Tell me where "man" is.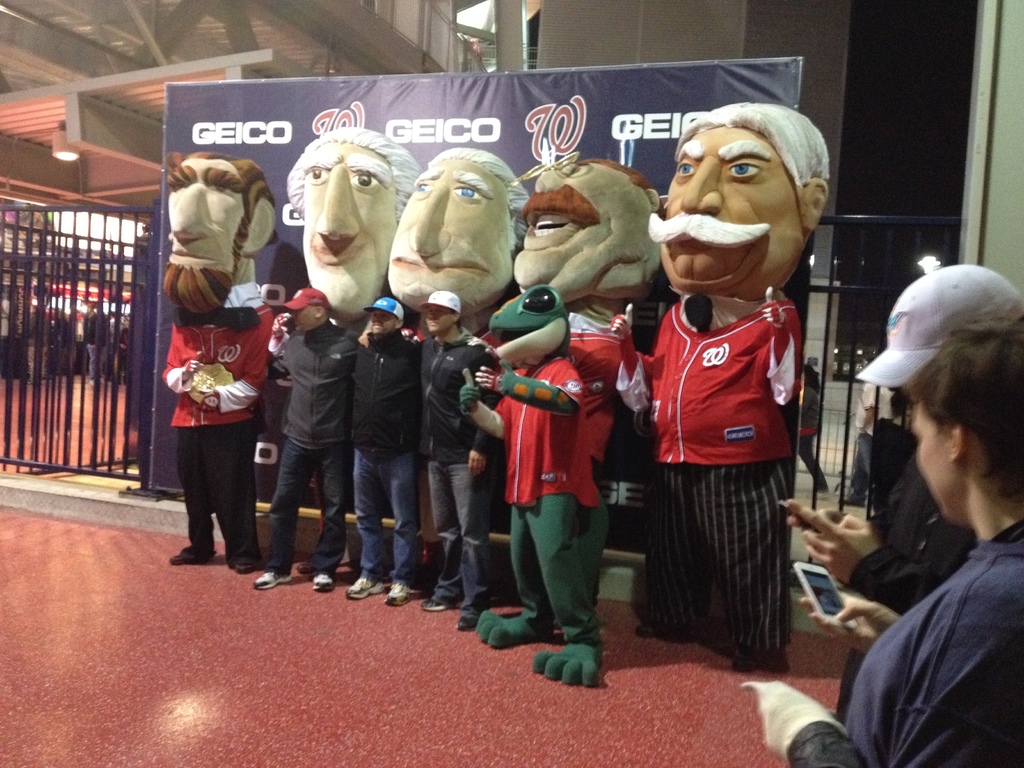
"man" is at bbox=(350, 298, 424, 605).
